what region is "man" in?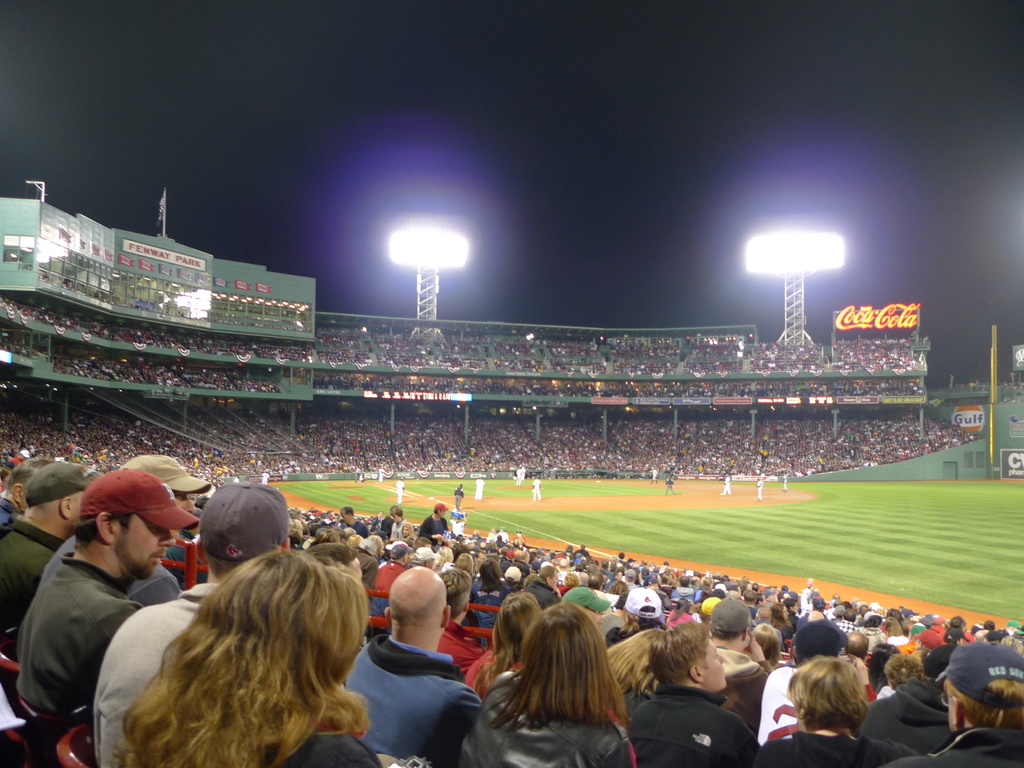
(396, 474, 408, 502).
